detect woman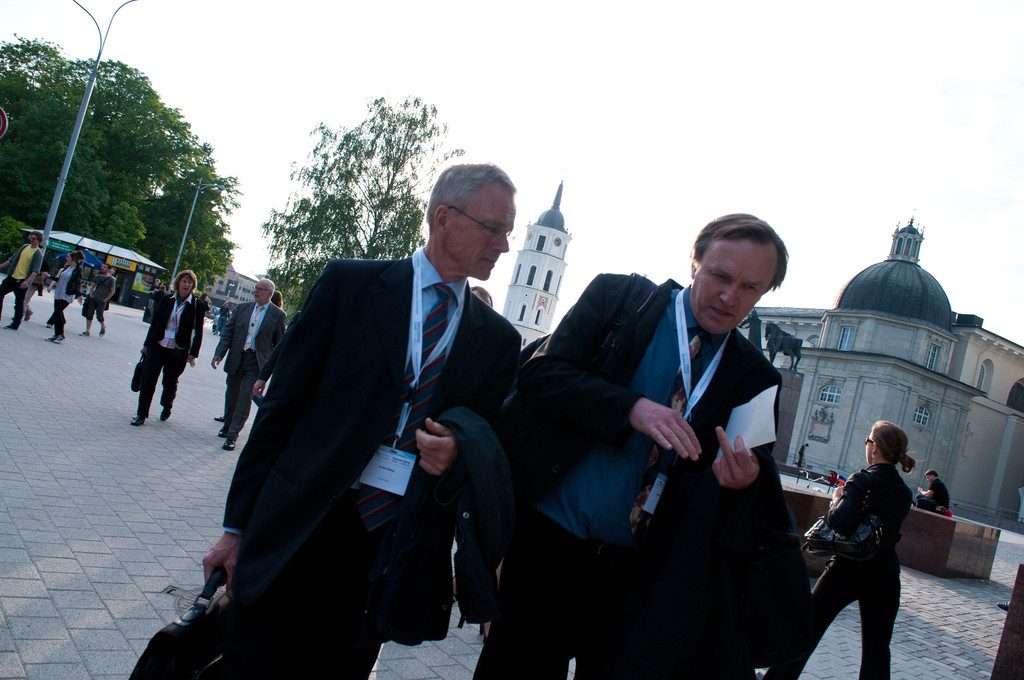
758, 419, 915, 679
